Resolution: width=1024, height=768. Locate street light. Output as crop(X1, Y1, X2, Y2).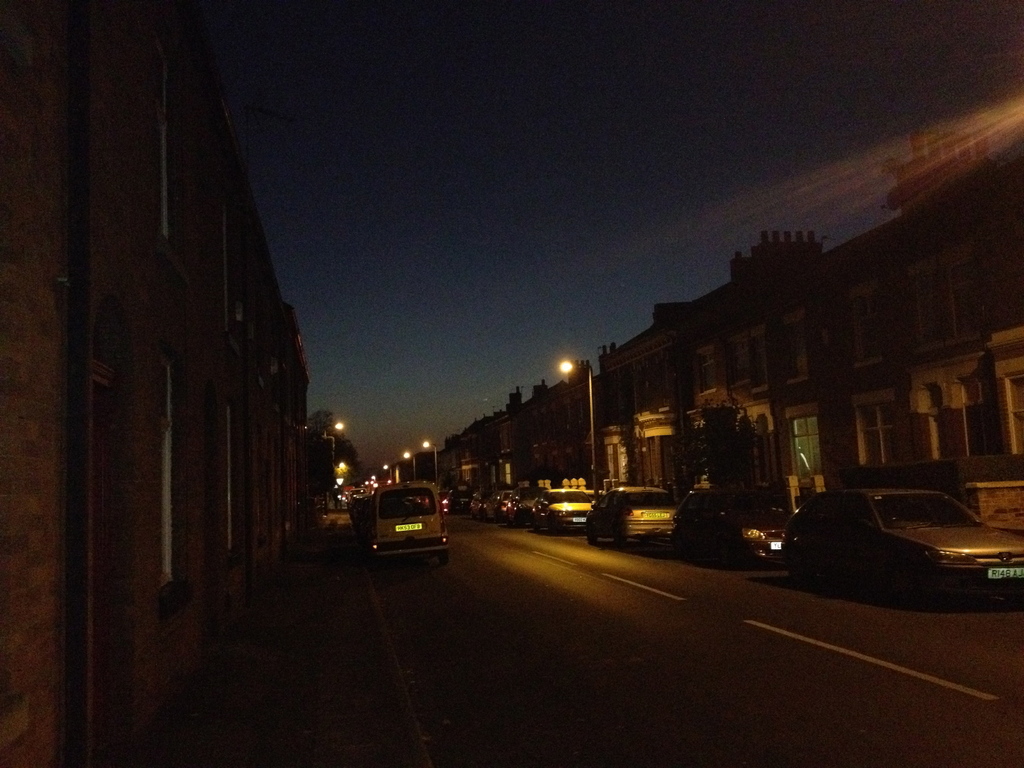
crop(321, 420, 344, 439).
